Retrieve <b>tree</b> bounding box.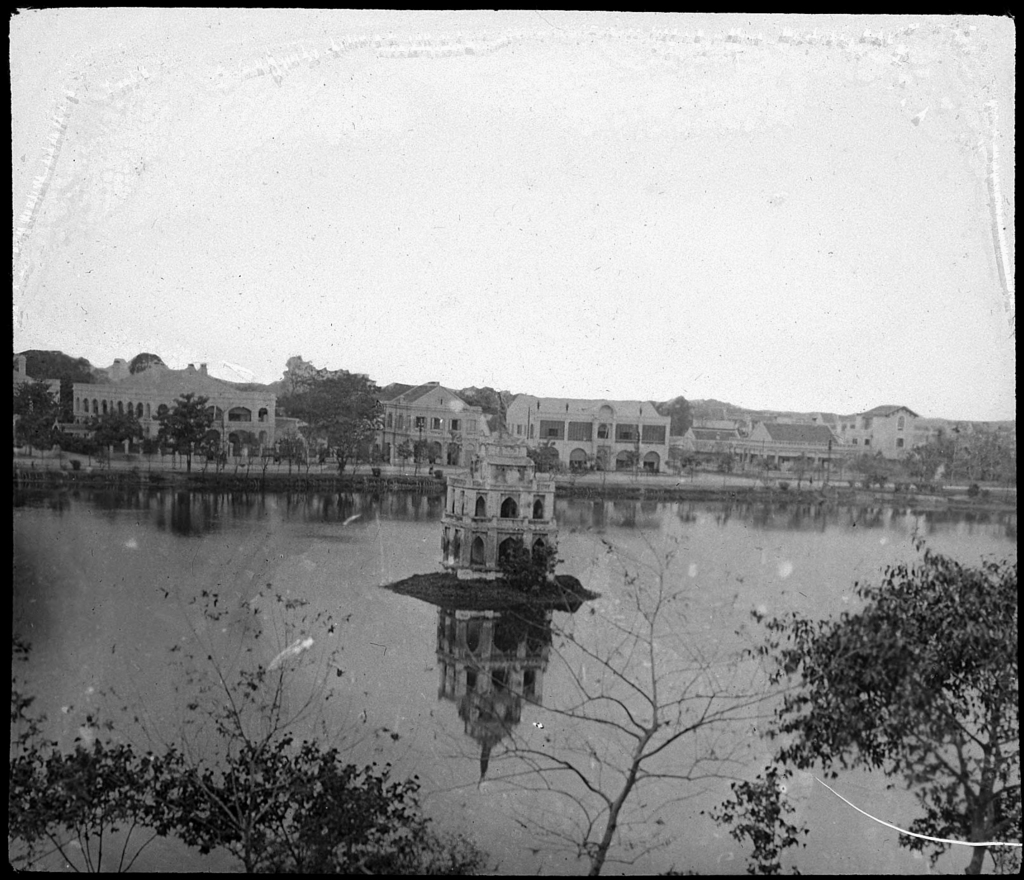
Bounding box: BBox(738, 524, 1021, 877).
